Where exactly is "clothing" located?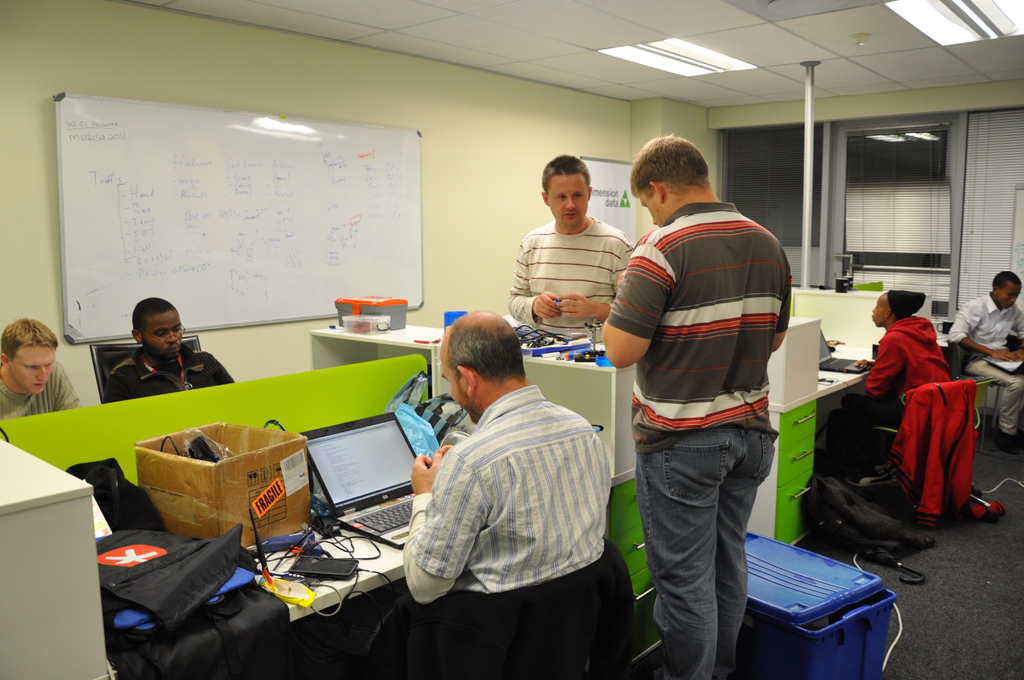
Its bounding box is 0 360 87 414.
